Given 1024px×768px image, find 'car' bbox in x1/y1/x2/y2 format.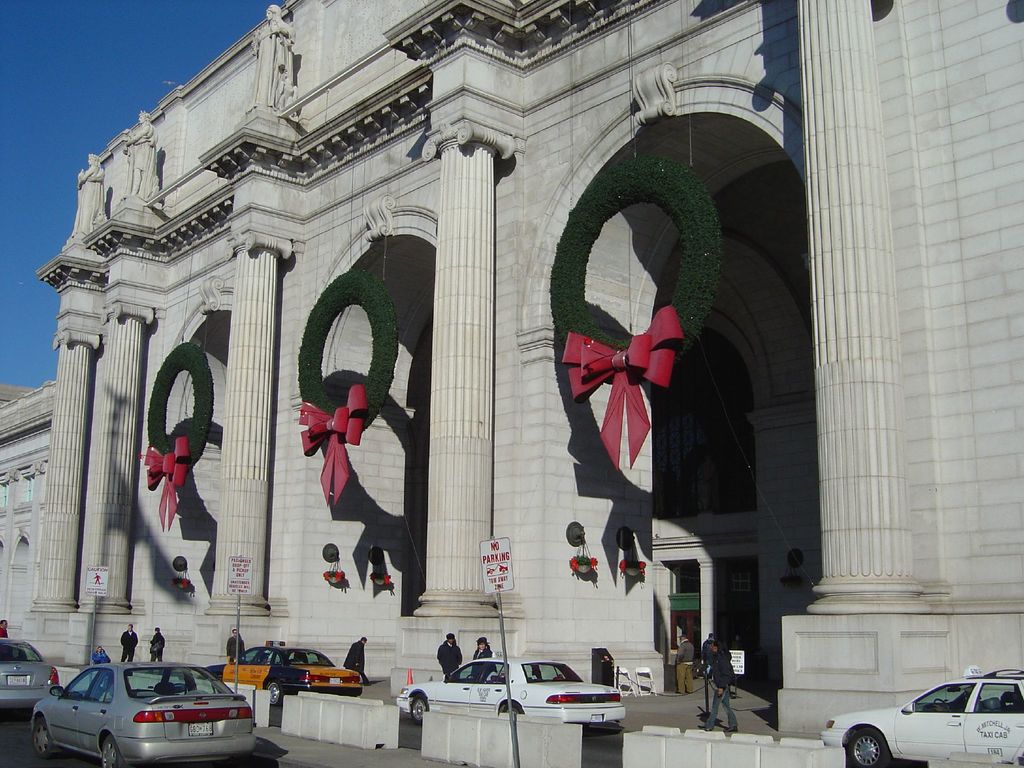
820/675/1023/767.
